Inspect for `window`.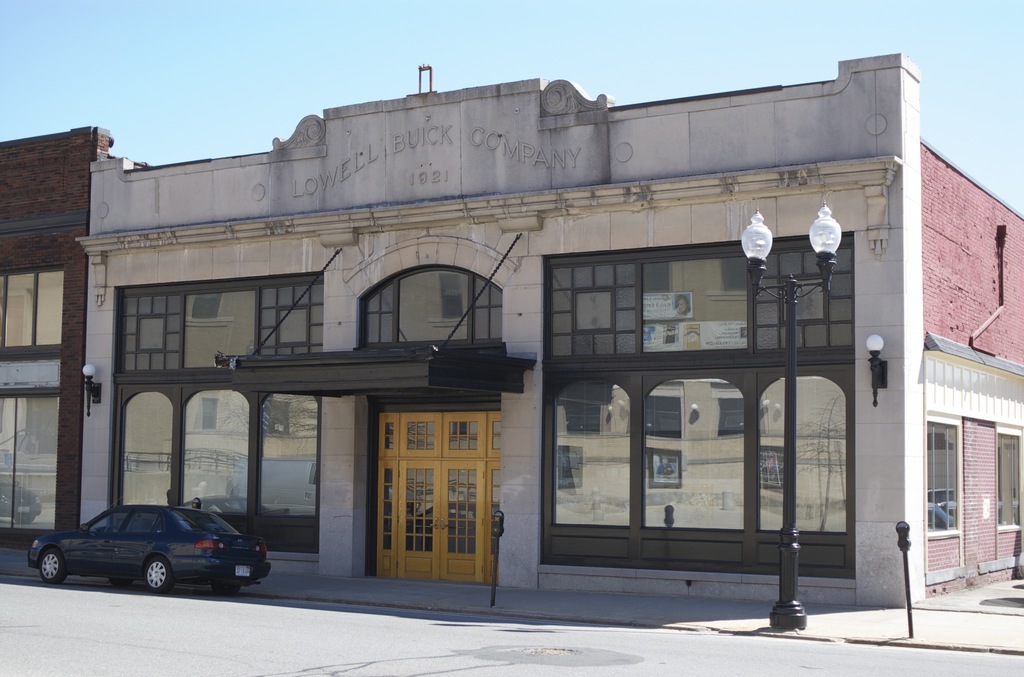
Inspection: 919, 416, 956, 535.
